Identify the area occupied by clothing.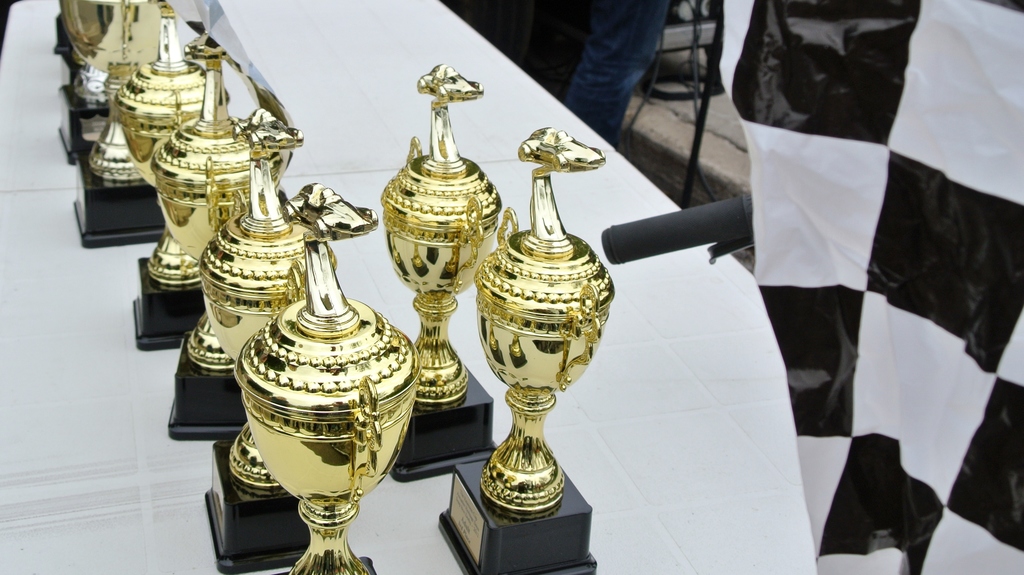
Area: x1=516, y1=0, x2=673, y2=138.
